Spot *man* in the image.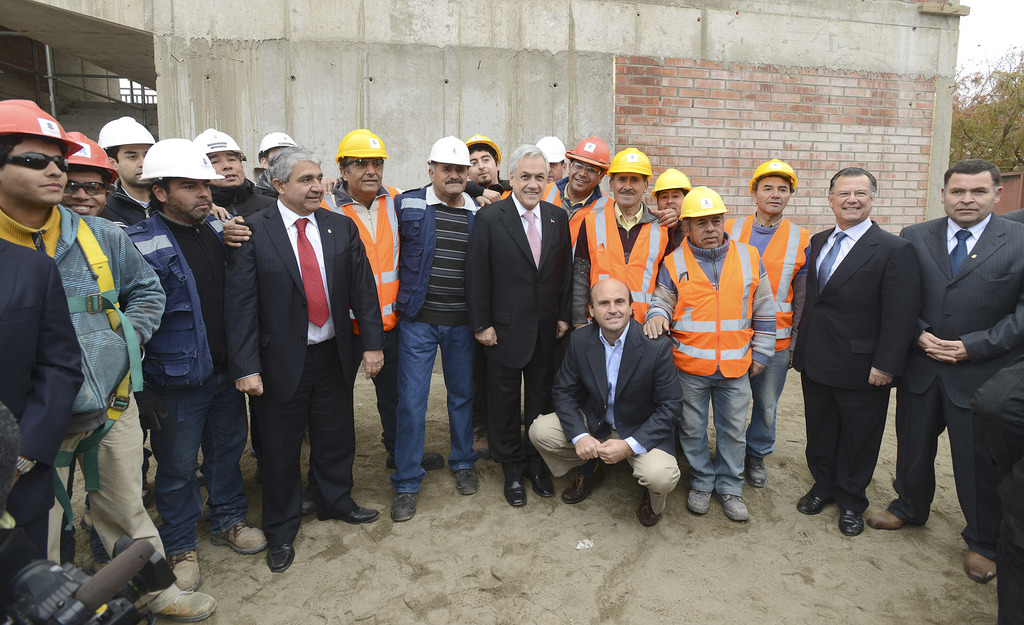
*man* found at (x1=573, y1=145, x2=676, y2=334).
